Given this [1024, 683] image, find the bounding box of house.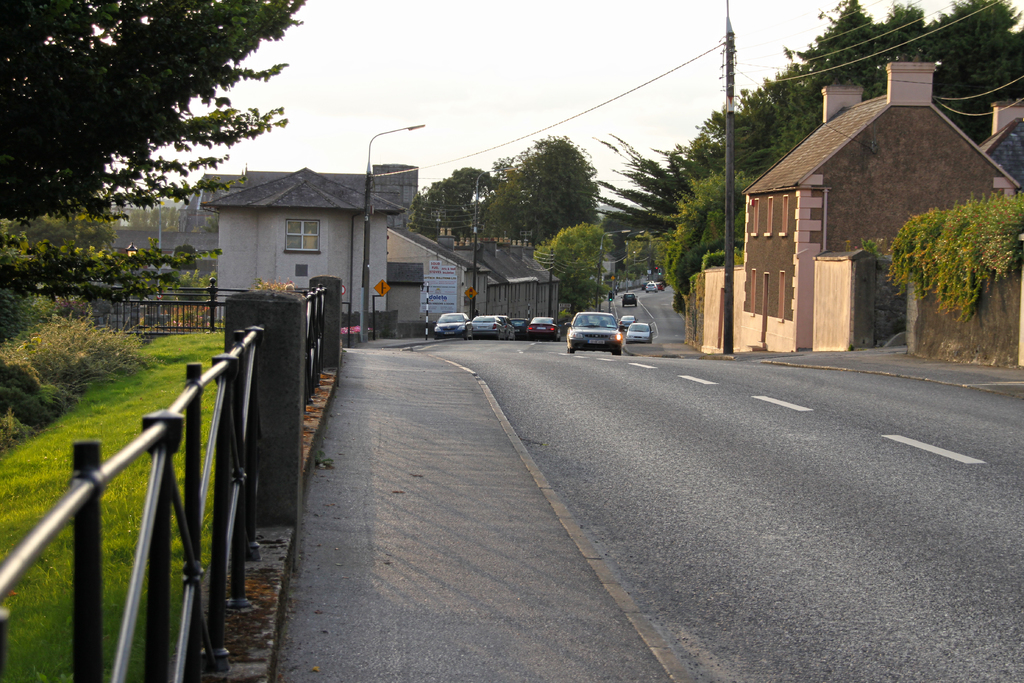
(104, 163, 569, 353).
